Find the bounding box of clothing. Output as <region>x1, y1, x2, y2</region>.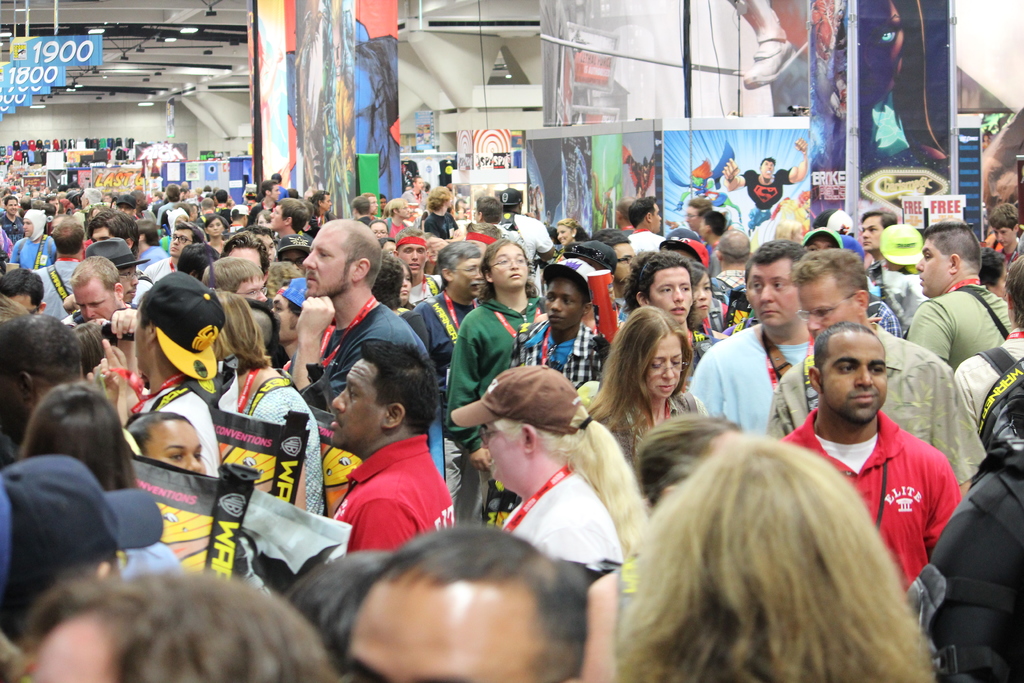
<region>119, 537, 183, 572</region>.
